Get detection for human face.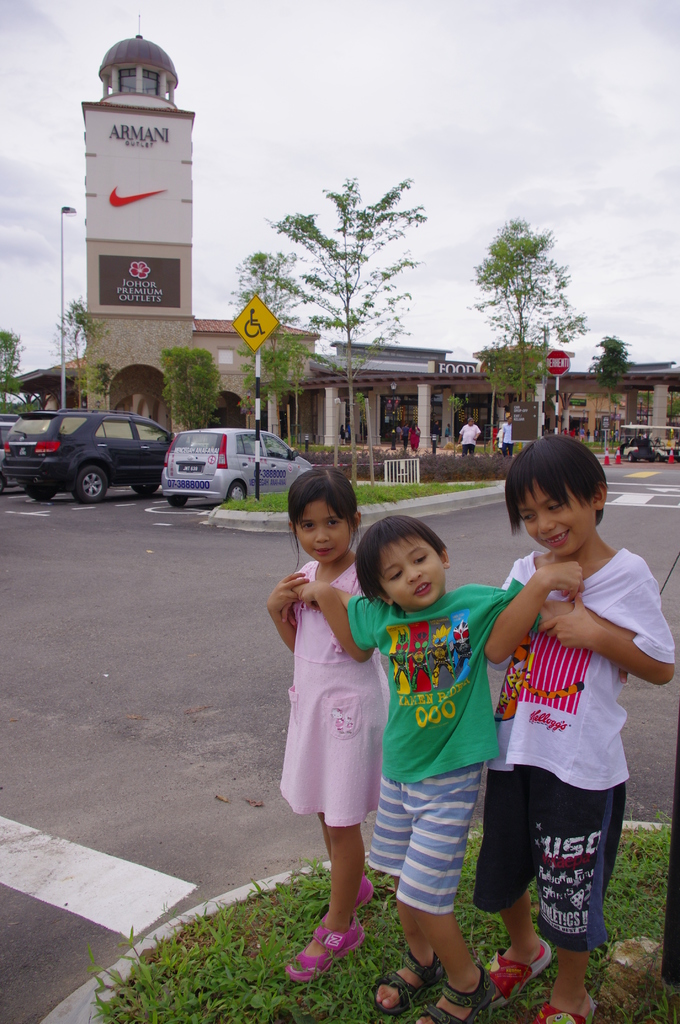
Detection: locate(299, 504, 352, 566).
